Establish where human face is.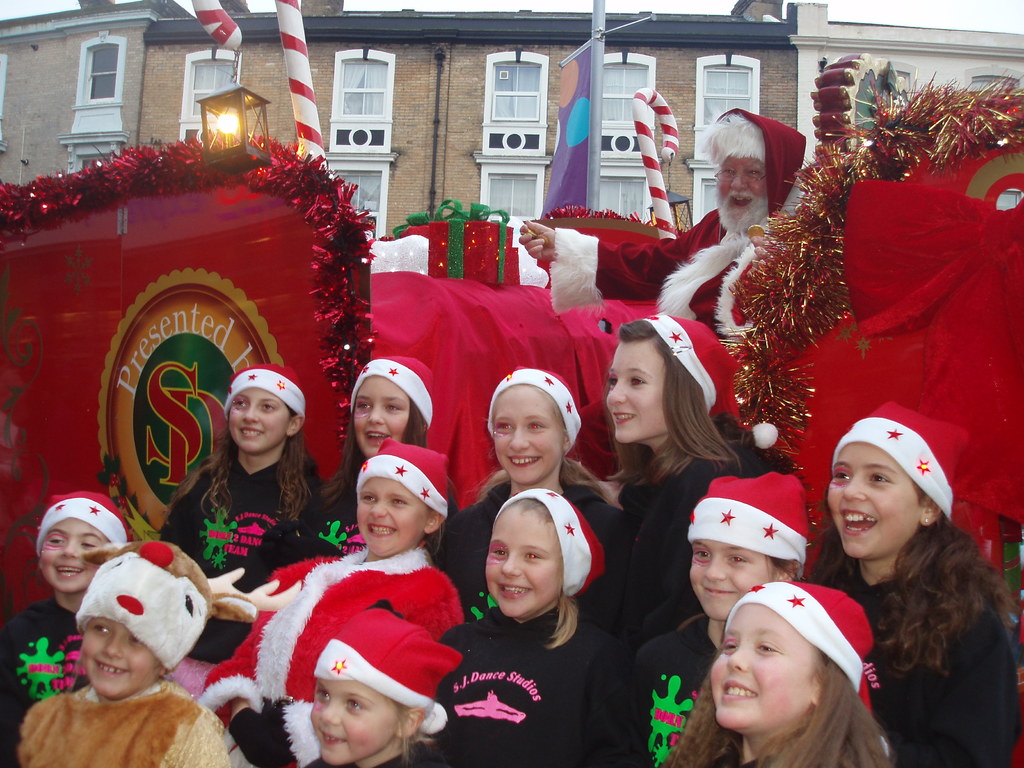
Established at <bbox>351, 376, 410, 458</bbox>.
